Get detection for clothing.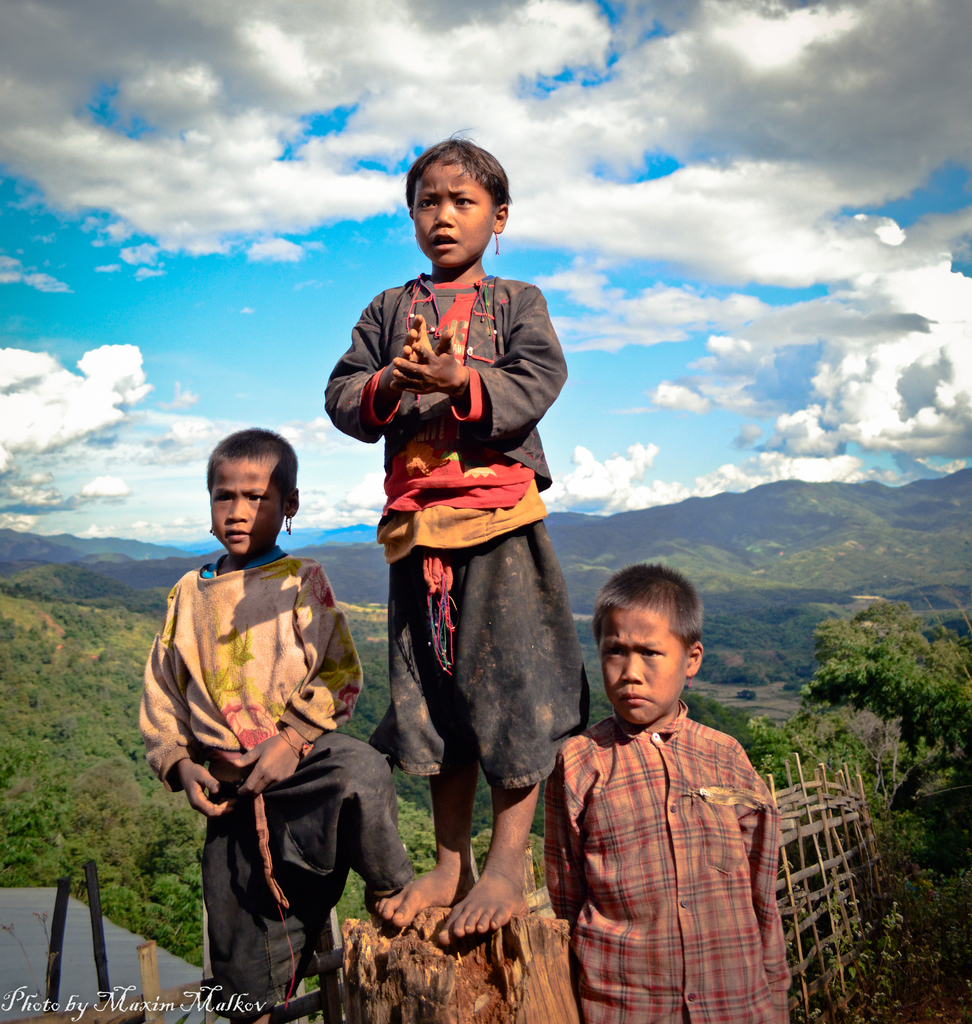
Detection: (524, 647, 805, 1020).
